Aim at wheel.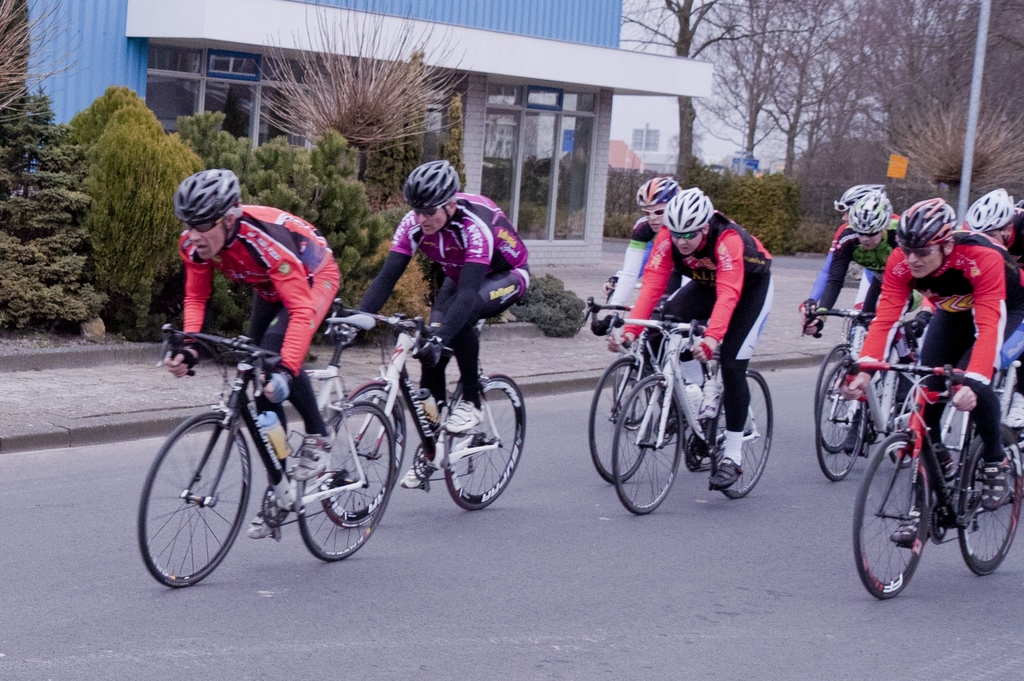
Aimed at x1=854 y1=433 x2=933 y2=593.
